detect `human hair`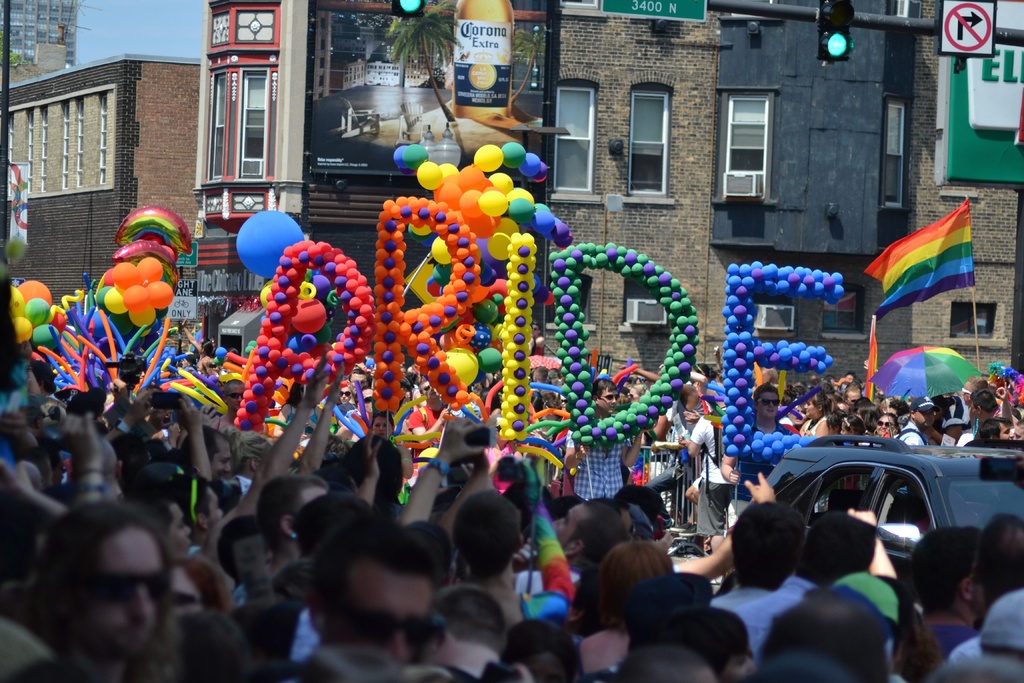
bbox=[340, 434, 403, 502]
